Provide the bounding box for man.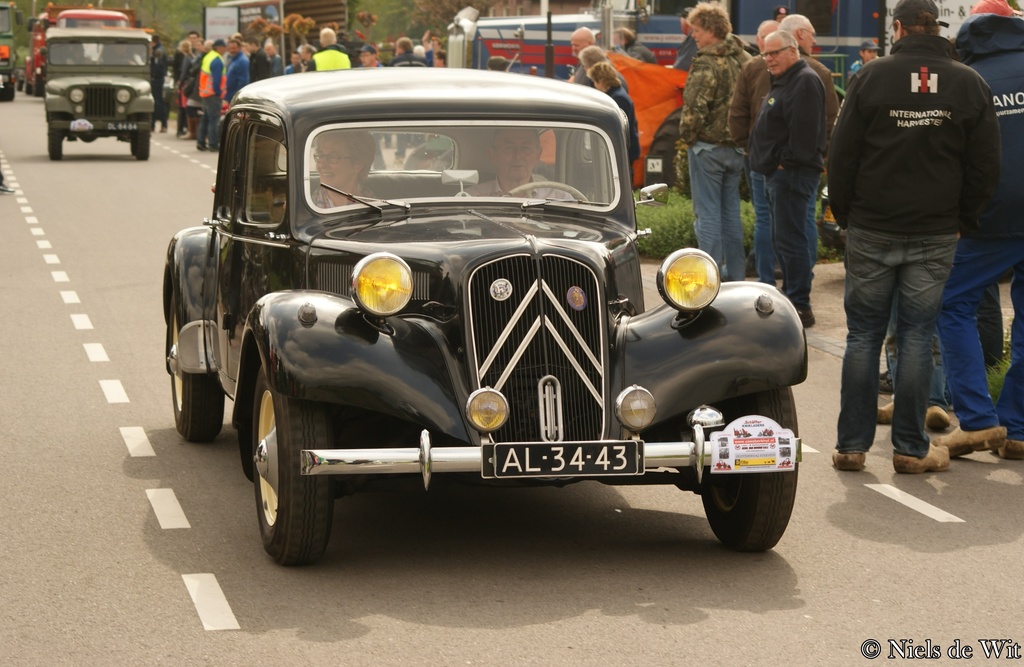
locate(932, 0, 1023, 454).
